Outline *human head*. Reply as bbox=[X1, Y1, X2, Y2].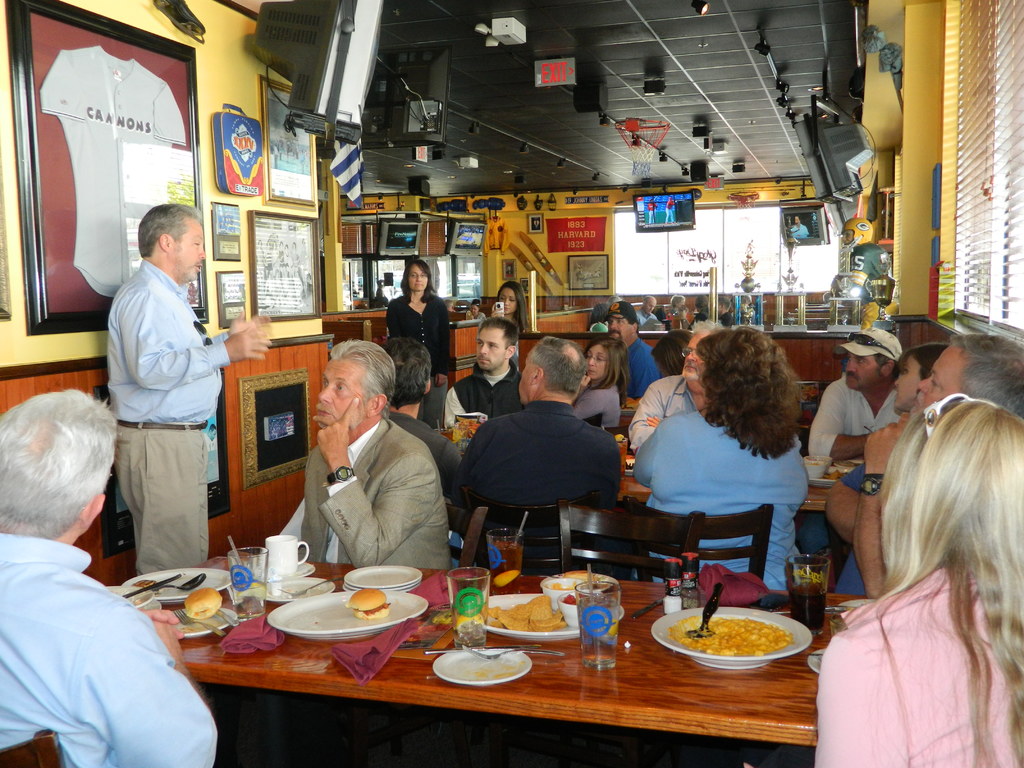
bbox=[877, 390, 1023, 572].
